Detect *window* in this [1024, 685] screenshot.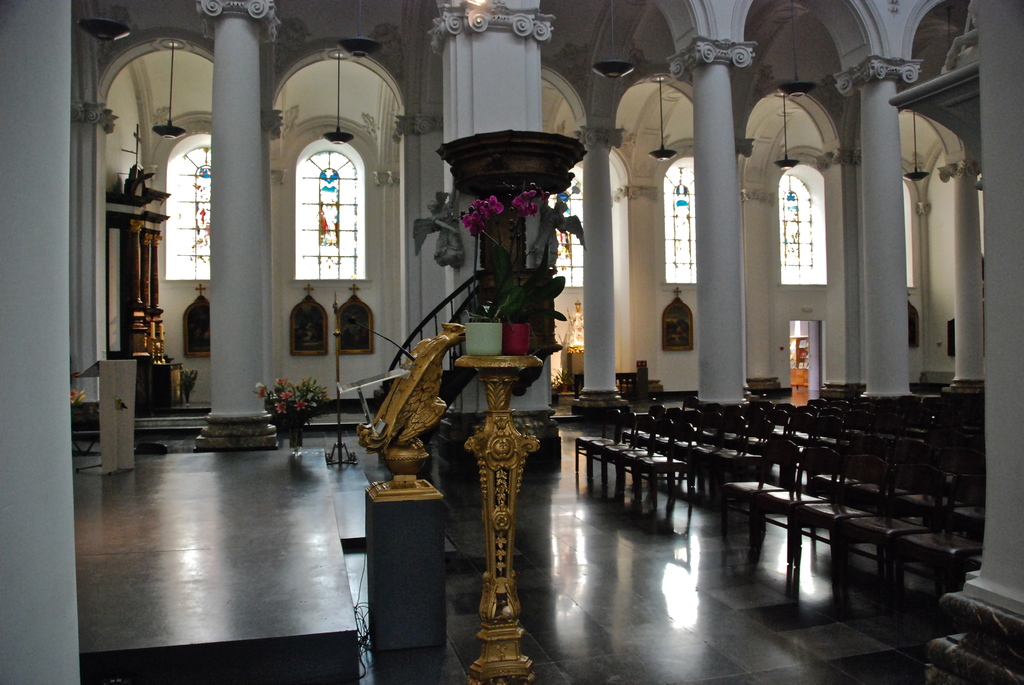
Detection: pyautogui.locateOnScreen(783, 173, 815, 265).
